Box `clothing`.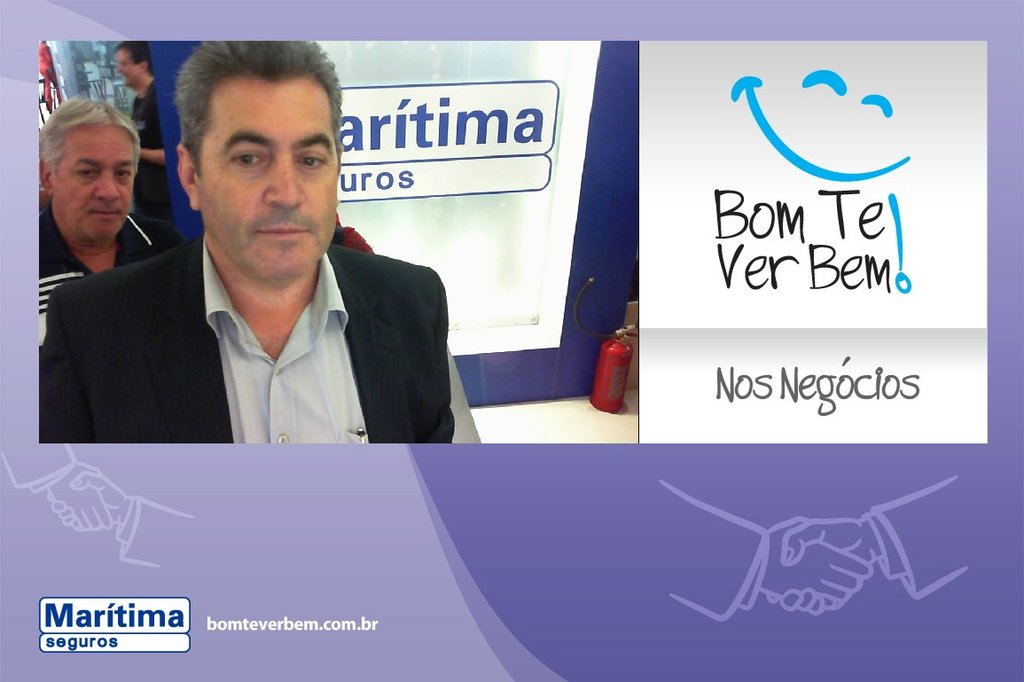
(x1=51, y1=191, x2=475, y2=474).
